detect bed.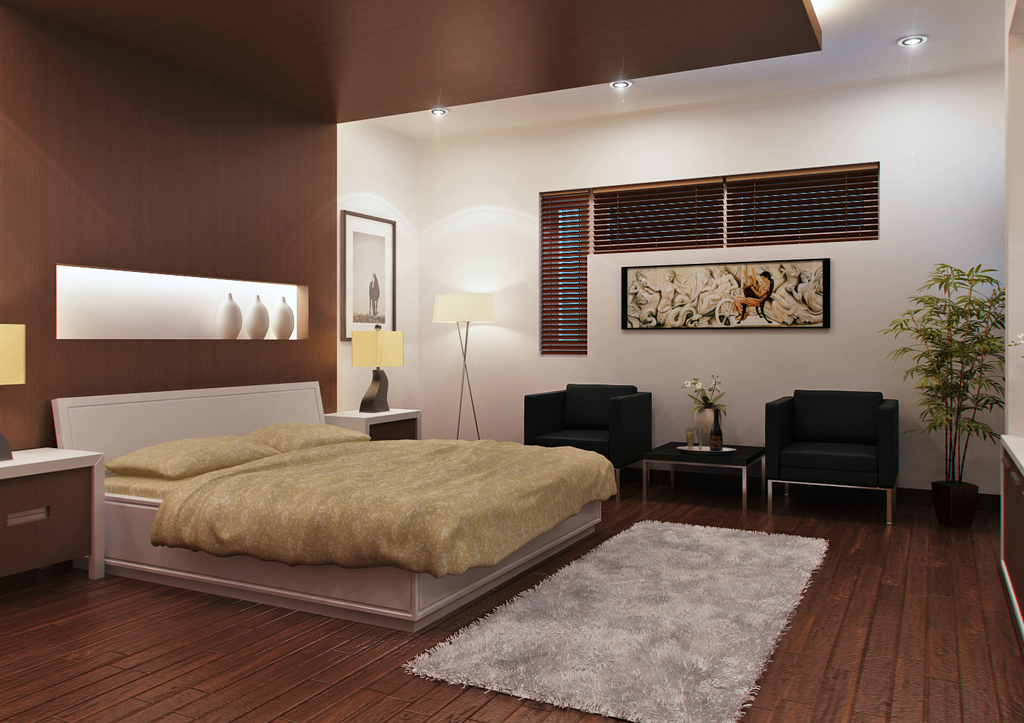
Detected at left=82, top=377, right=592, bottom=600.
